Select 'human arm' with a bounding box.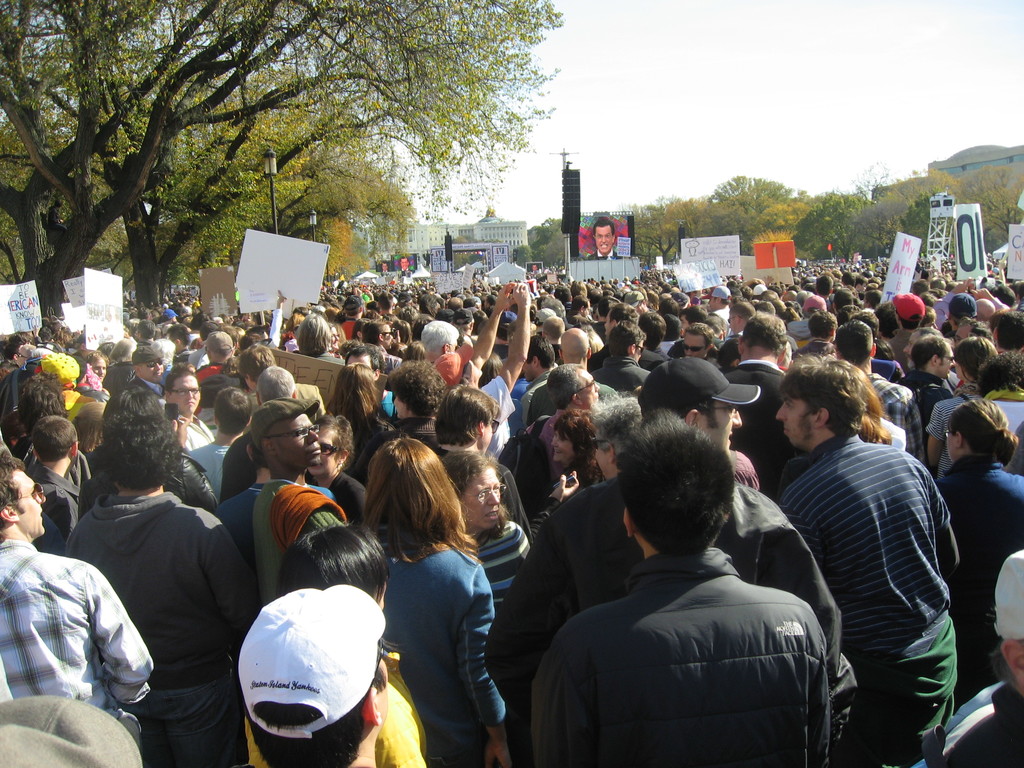
Rect(171, 410, 192, 447).
